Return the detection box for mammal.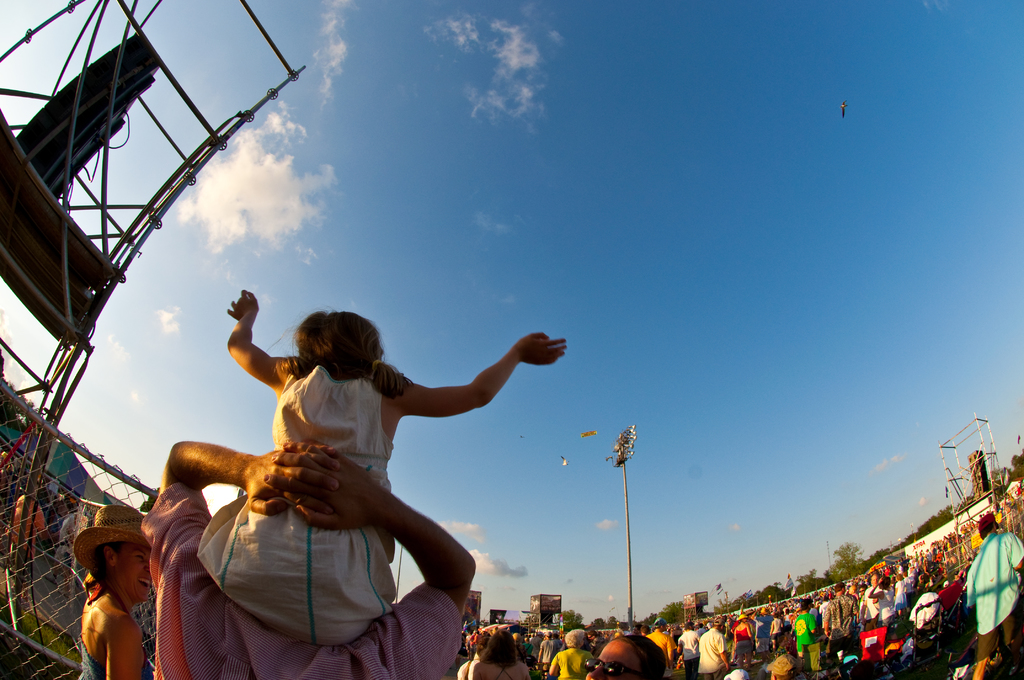
(146, 439, 476, 679).
